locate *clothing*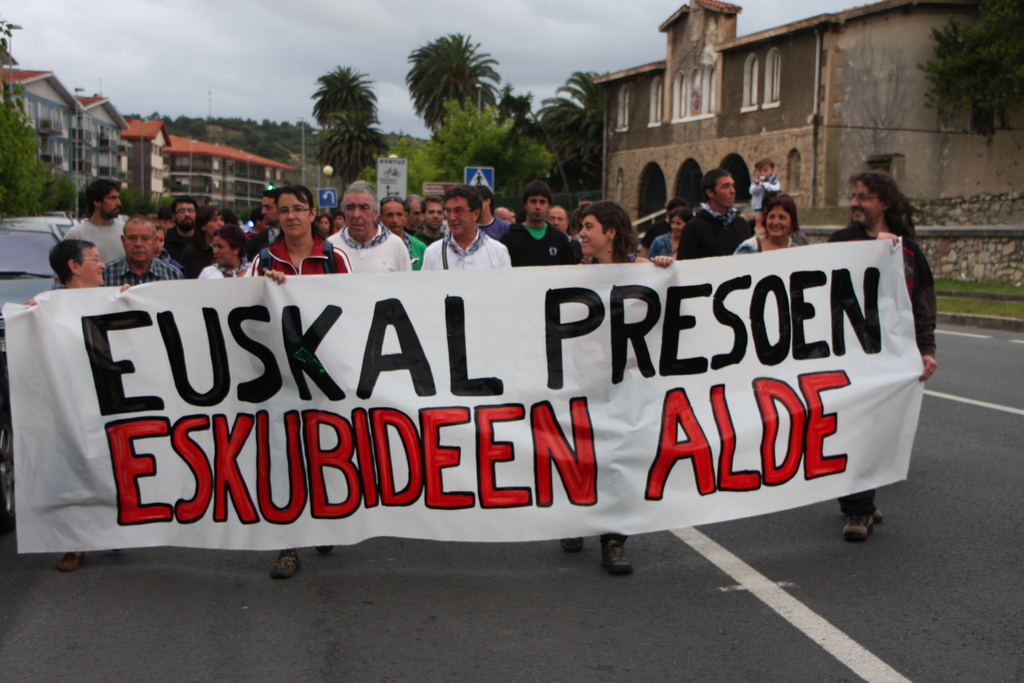
[642,222,669,248]
